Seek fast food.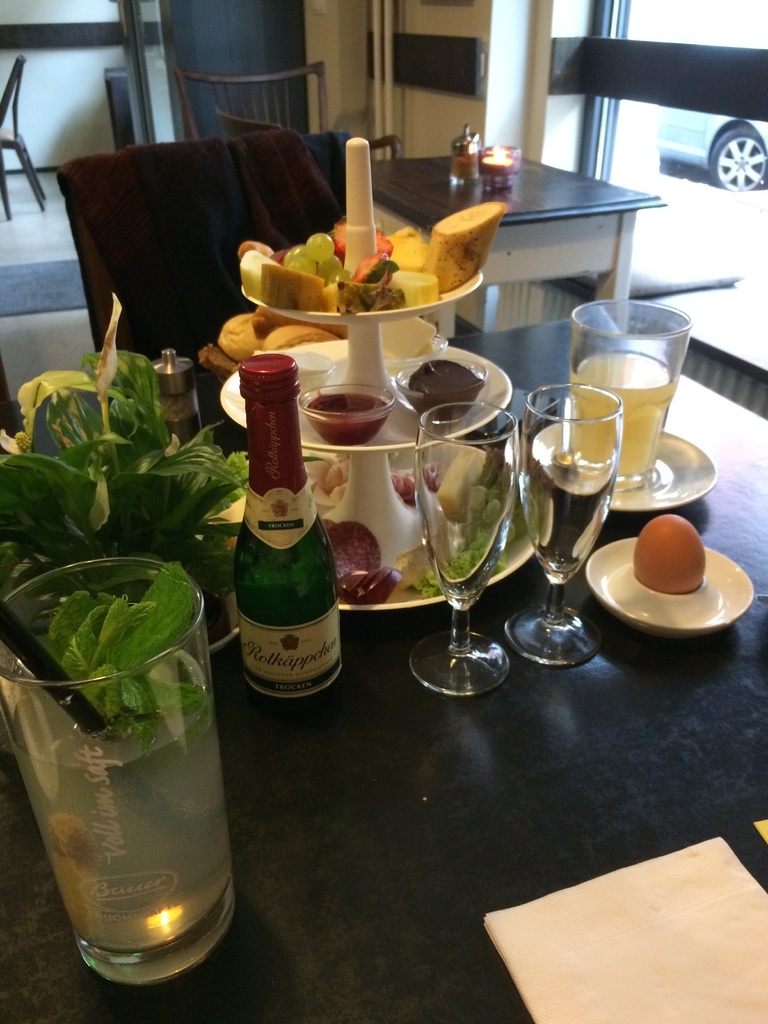
(x1=220, y1=303, x2=347, y2=366).
